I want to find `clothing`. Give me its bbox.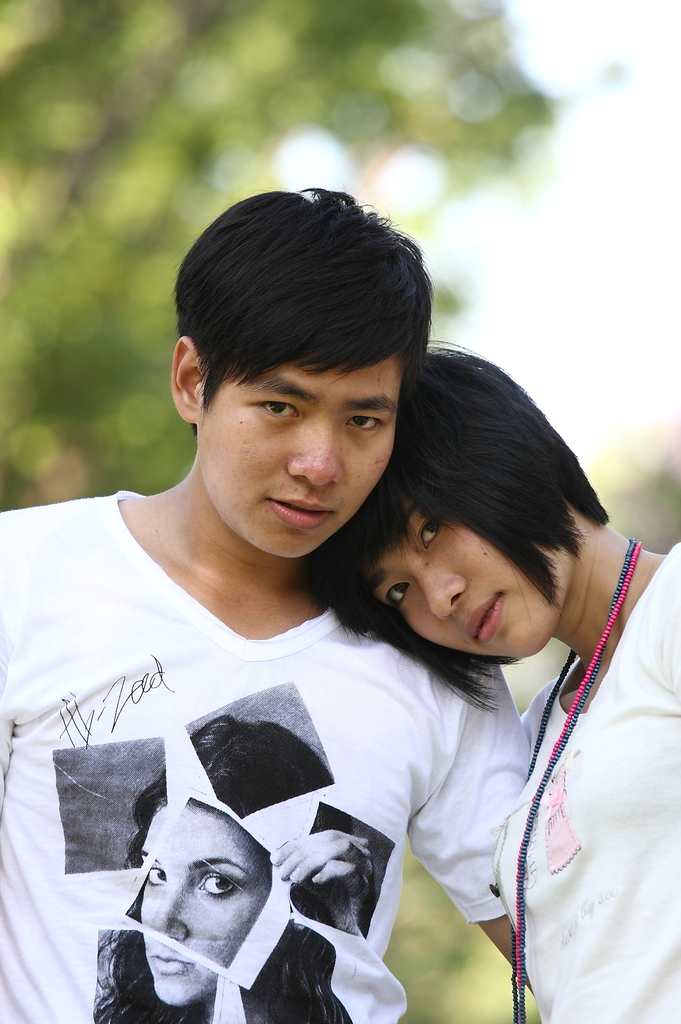
<region>0, 487, 533, 1023</region>.
